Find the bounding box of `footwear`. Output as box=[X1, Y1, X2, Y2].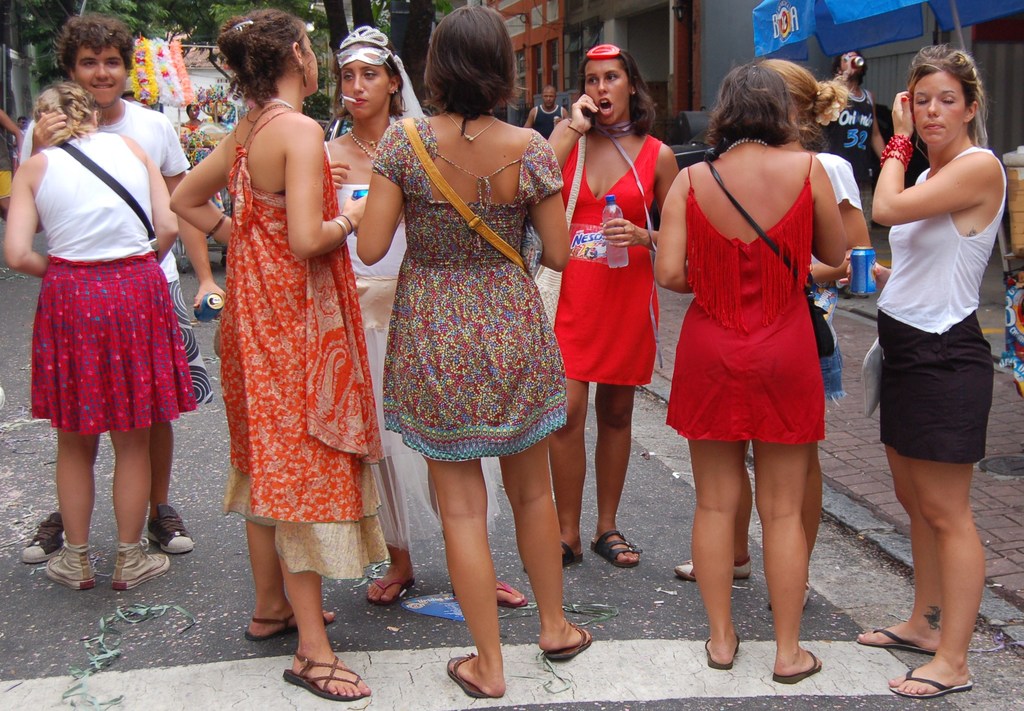
box=[888, 673, 976, 695].
